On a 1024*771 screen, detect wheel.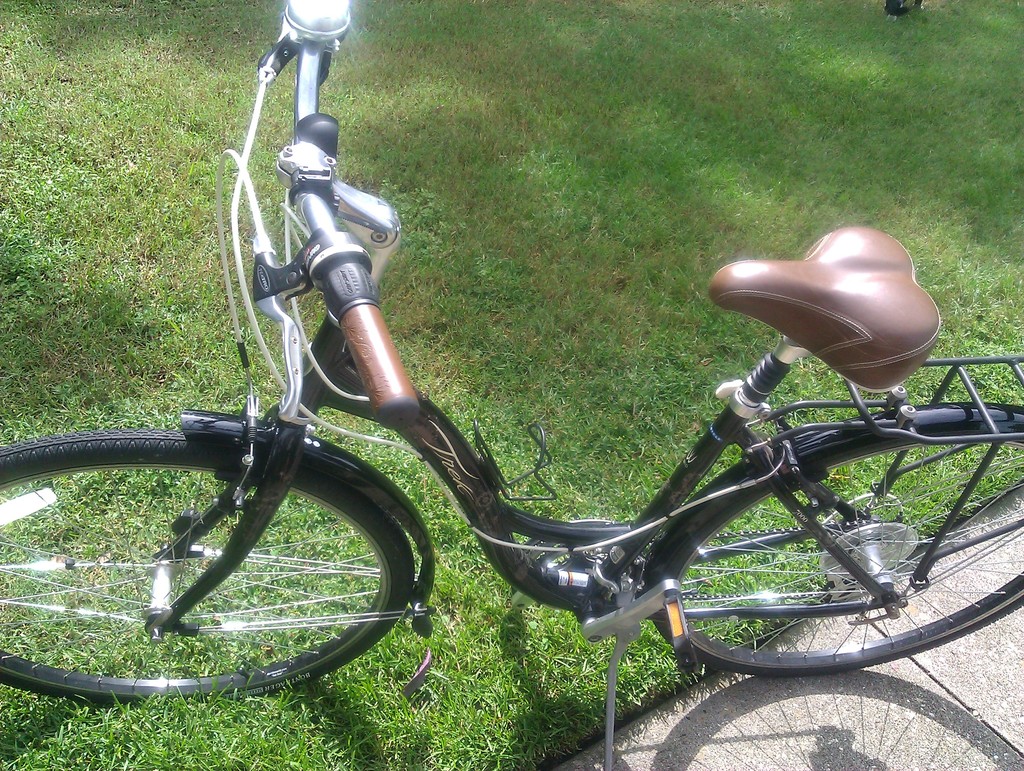
0/426/419/710.
